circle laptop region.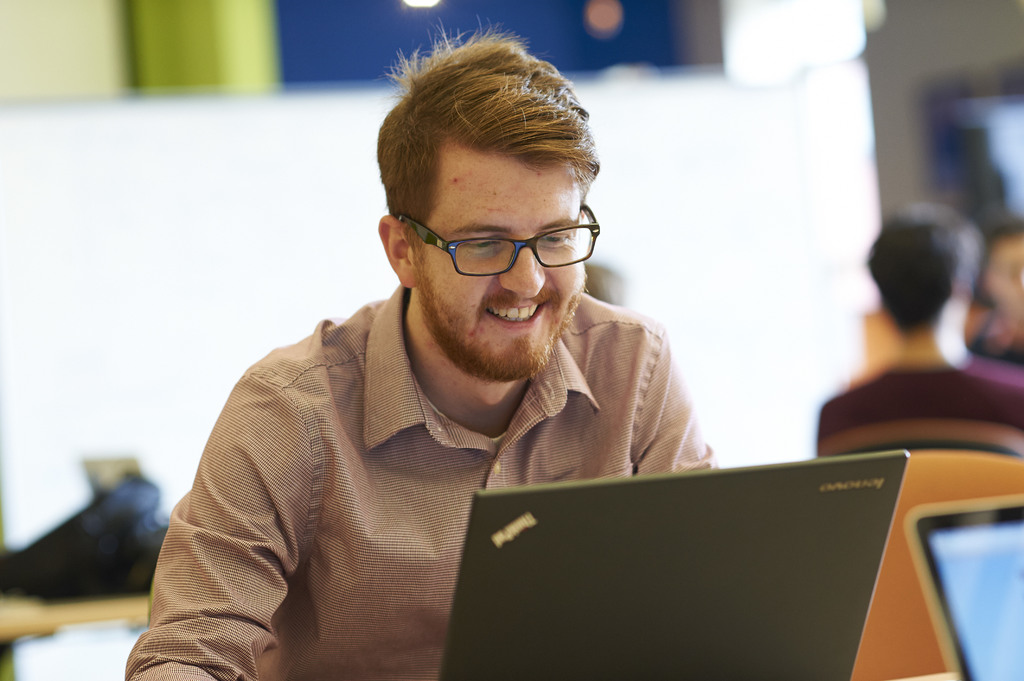
Region: Rect(901, 491, 1023, 680).
